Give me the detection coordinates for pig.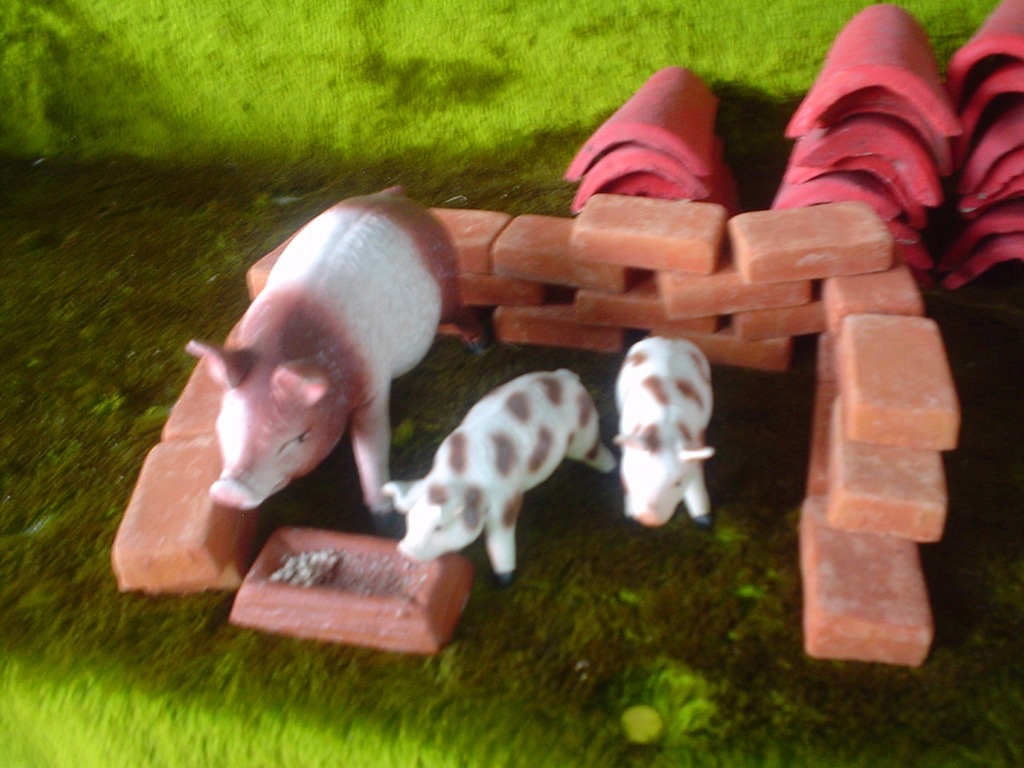
377,368,615,586.
